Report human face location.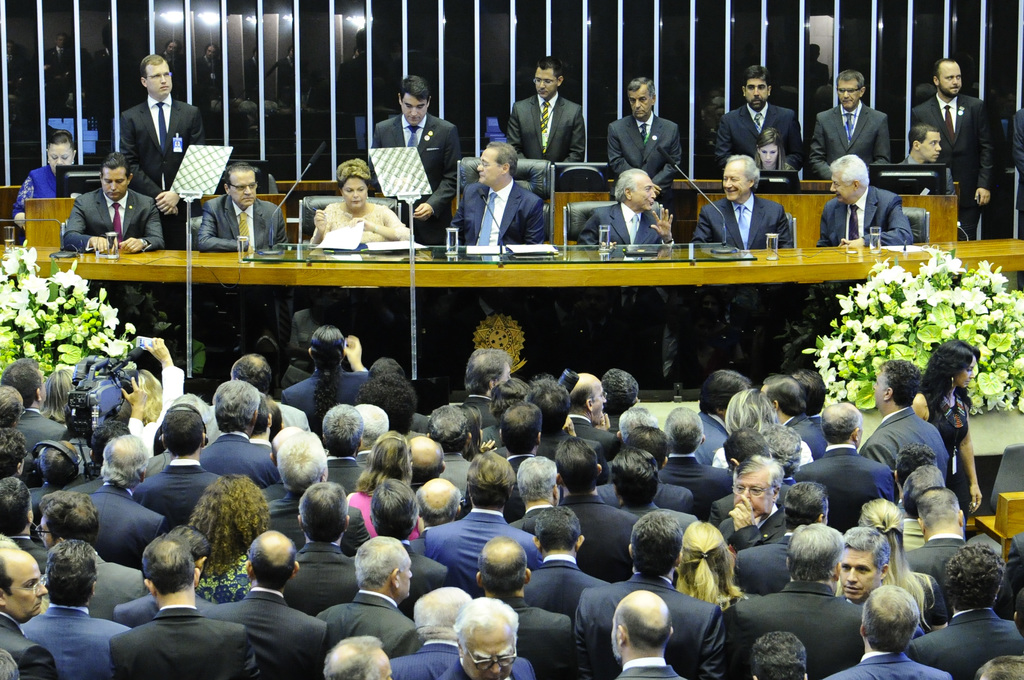
Report: box(1, 561, 47, 623).
